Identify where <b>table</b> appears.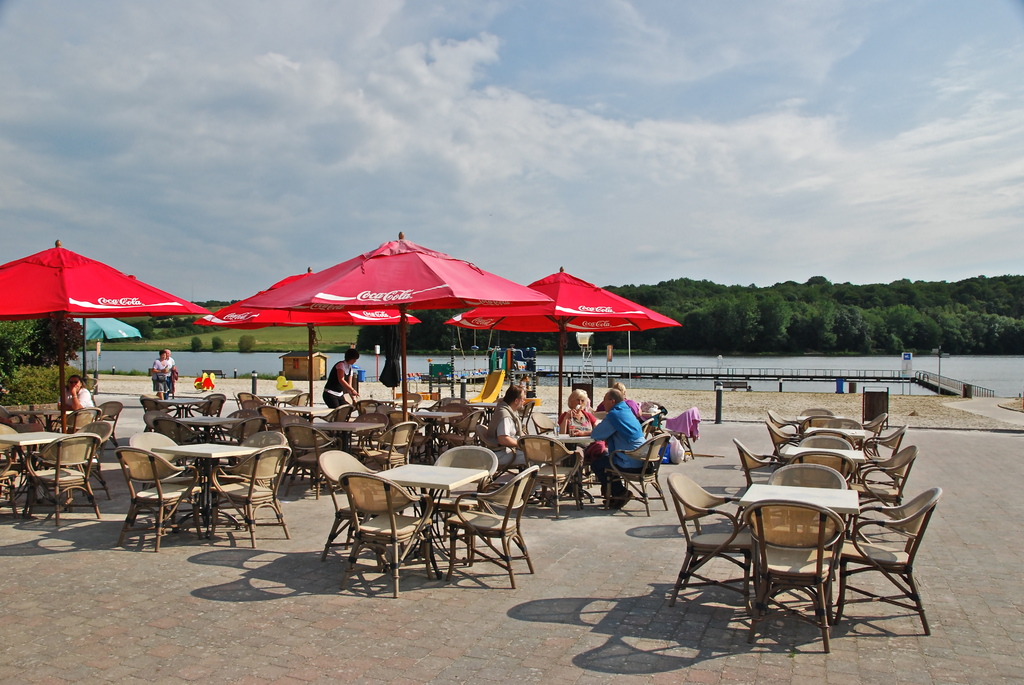
Appears at (10, 405, 68, 426).
